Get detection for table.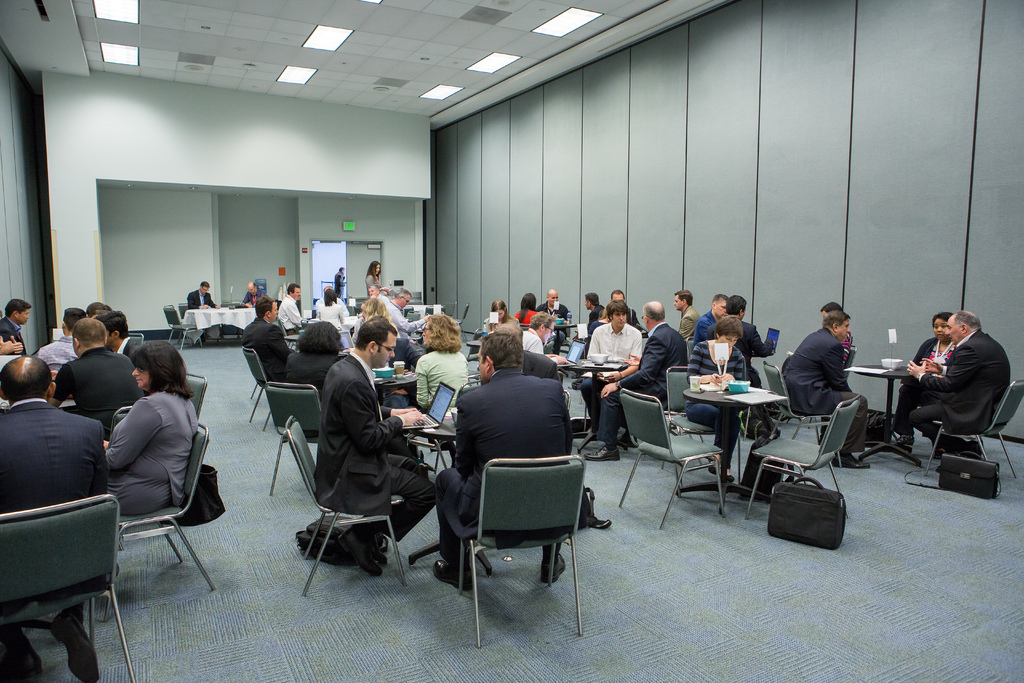
Detection: l=673, t=384, r=776, b=506.
